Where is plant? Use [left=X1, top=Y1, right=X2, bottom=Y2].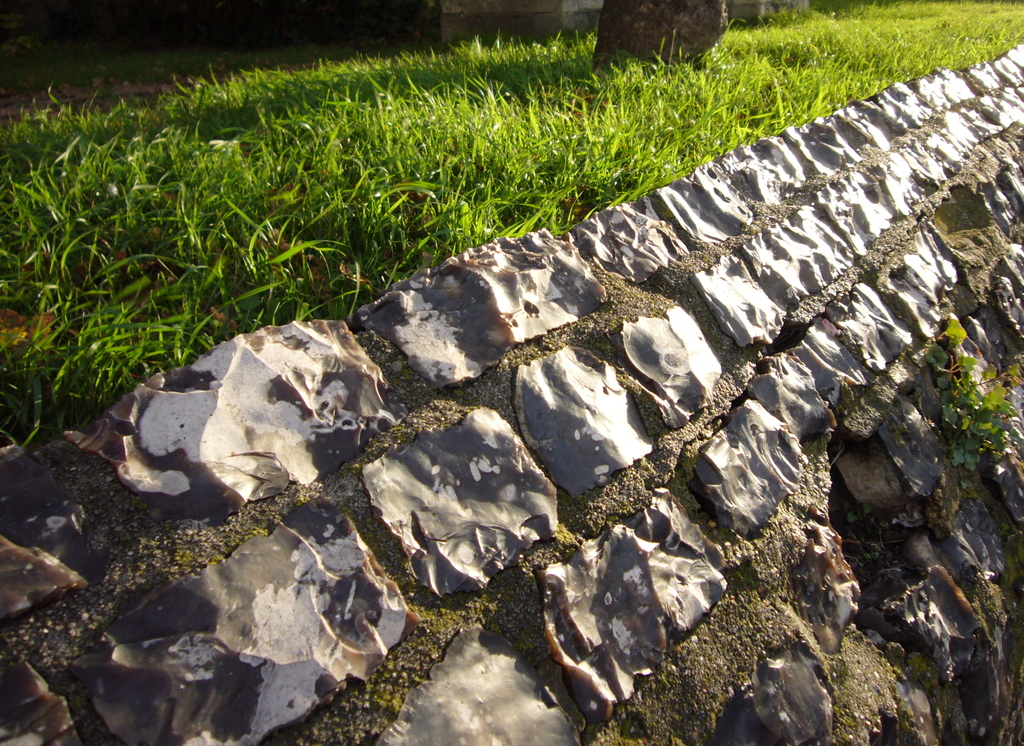
[left=917, top=312, right=1023, bottom=501].
